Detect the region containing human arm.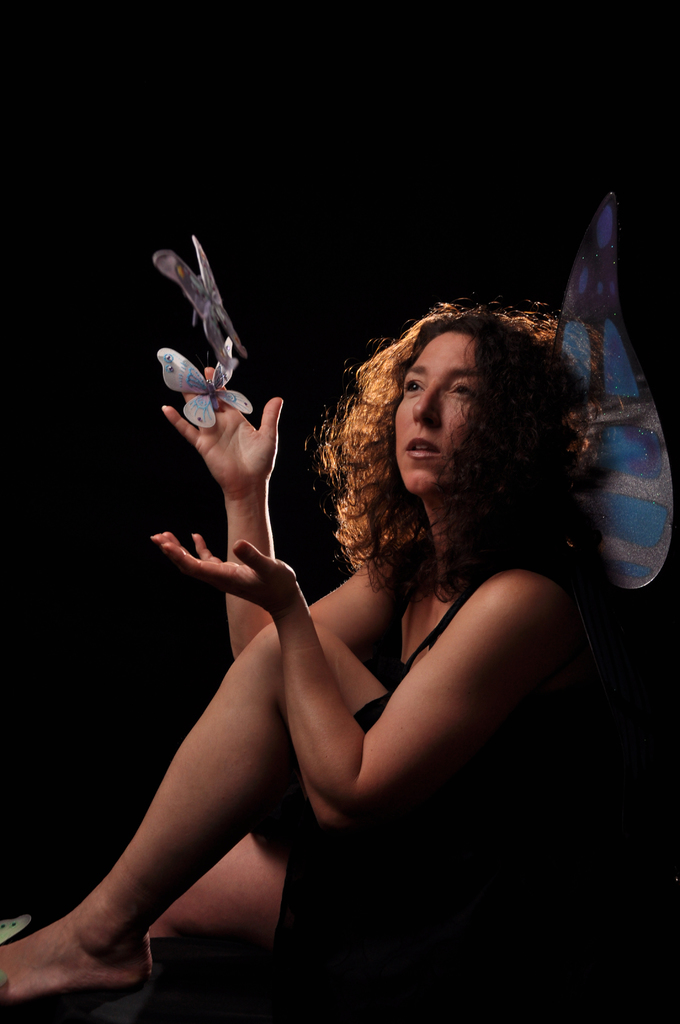
<box>220,532,543,849</box>.
